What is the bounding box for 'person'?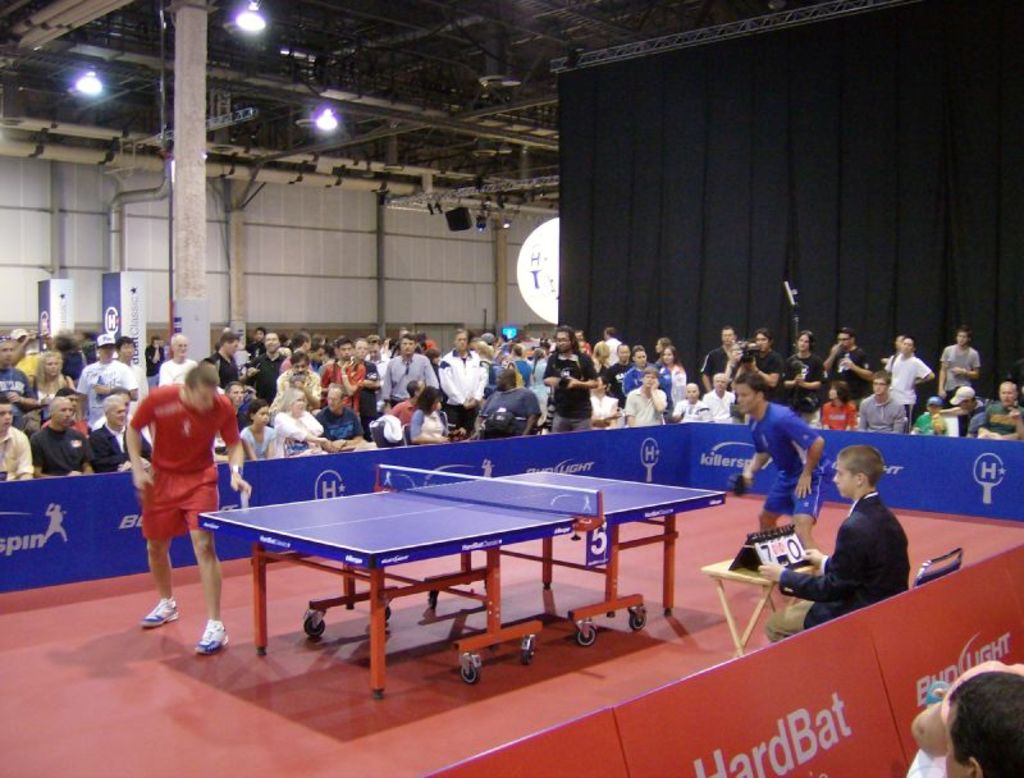
x1=741 y1=328 x2=792 y2=395.
